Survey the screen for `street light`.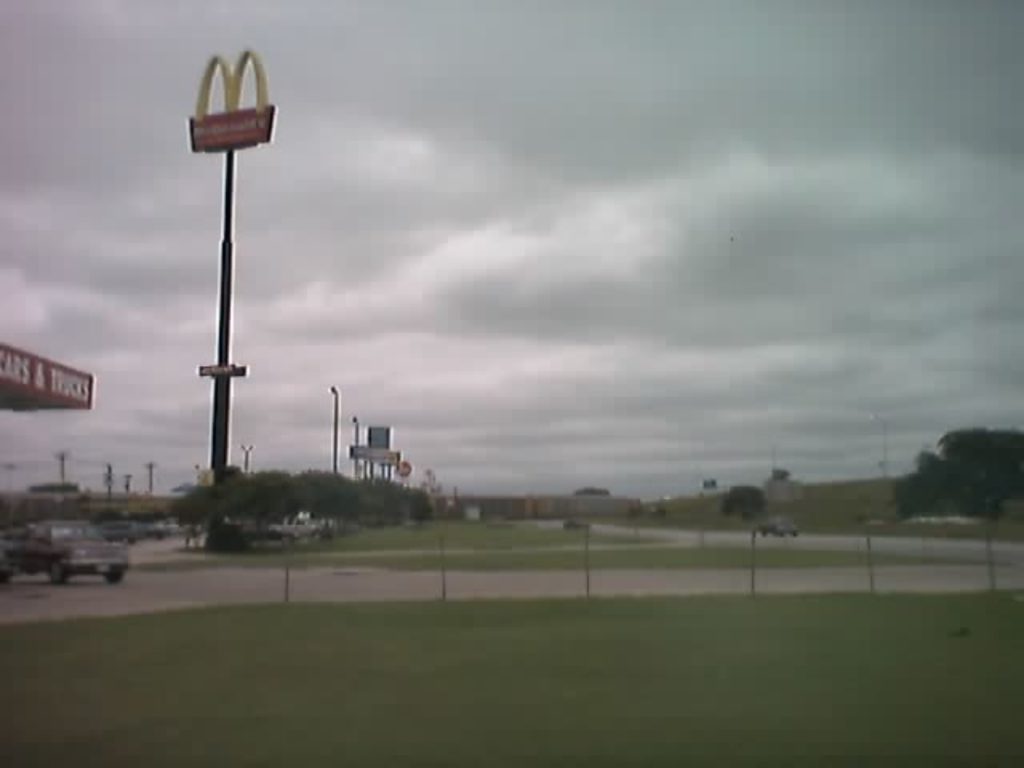
Survey found: [242, 442, 253, 472].
